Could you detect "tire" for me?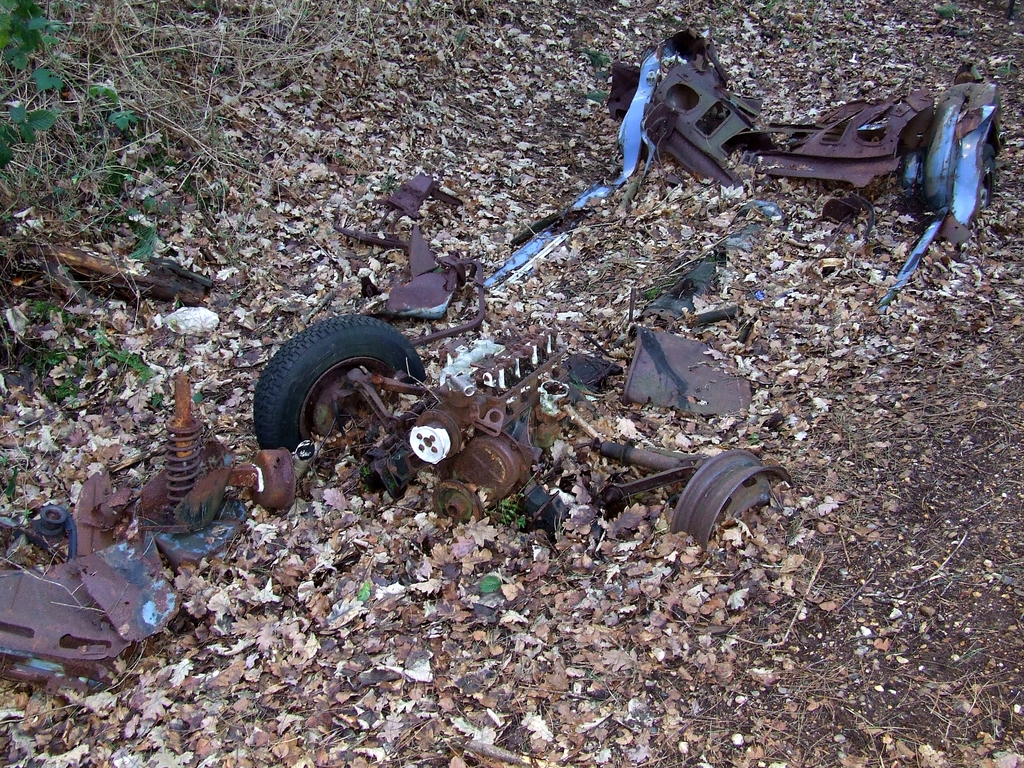
Detection result: box=[253, 318, 413, 457].
